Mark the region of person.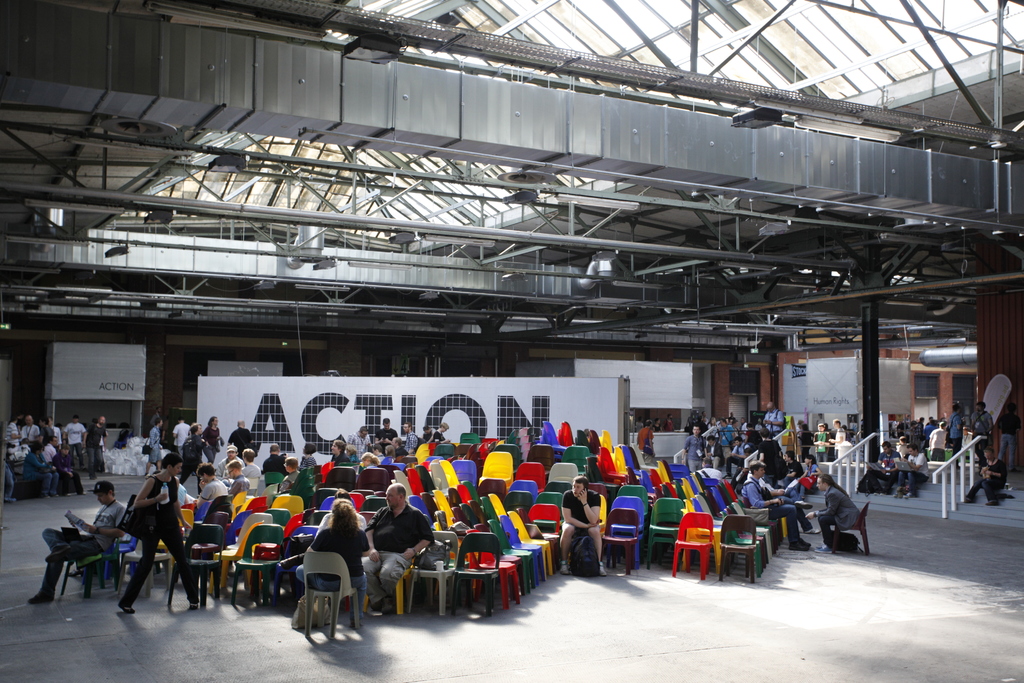
Region: BBox(259, 442, 287, 487).
